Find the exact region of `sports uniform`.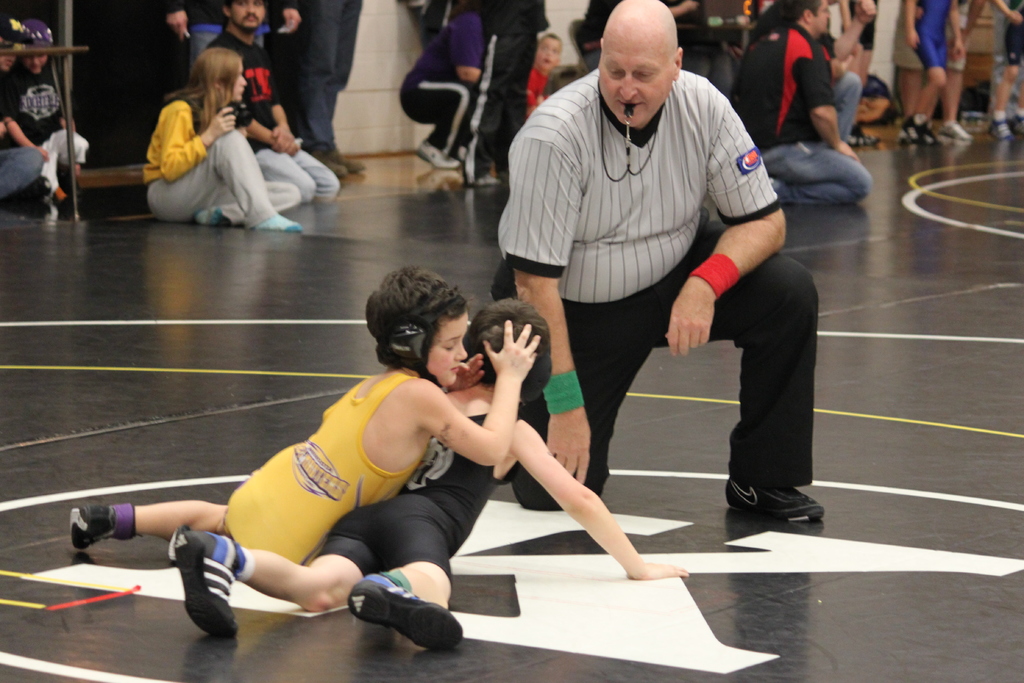
Exact region: left=913, top=0, right=955, bottom=77.
